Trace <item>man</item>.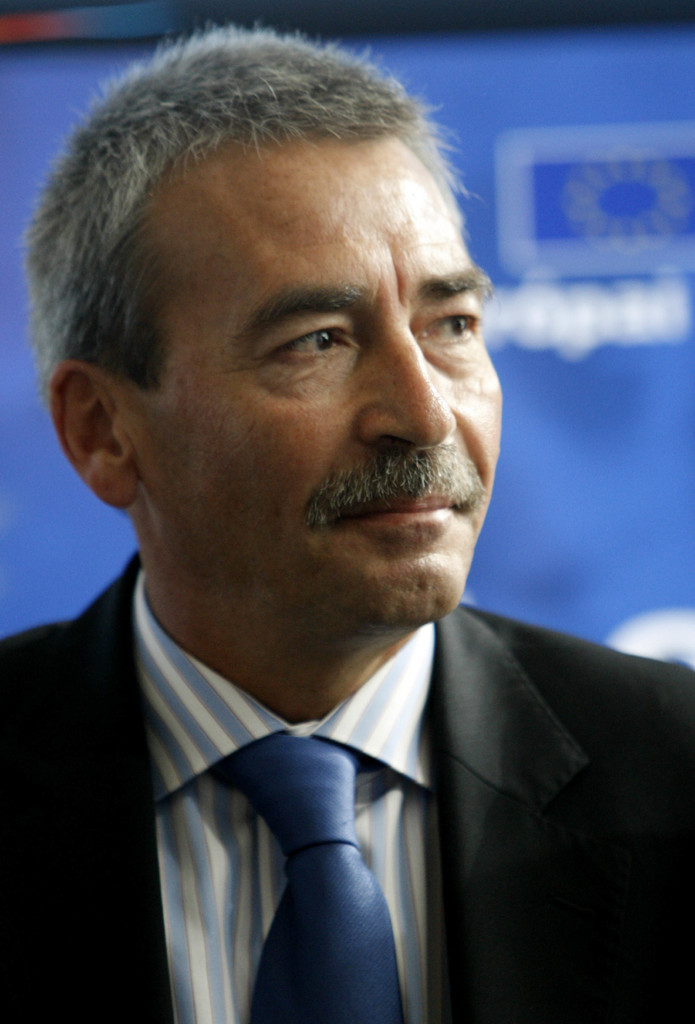
Traced to <bbox>0, 47, 670, 989</bbox>.
